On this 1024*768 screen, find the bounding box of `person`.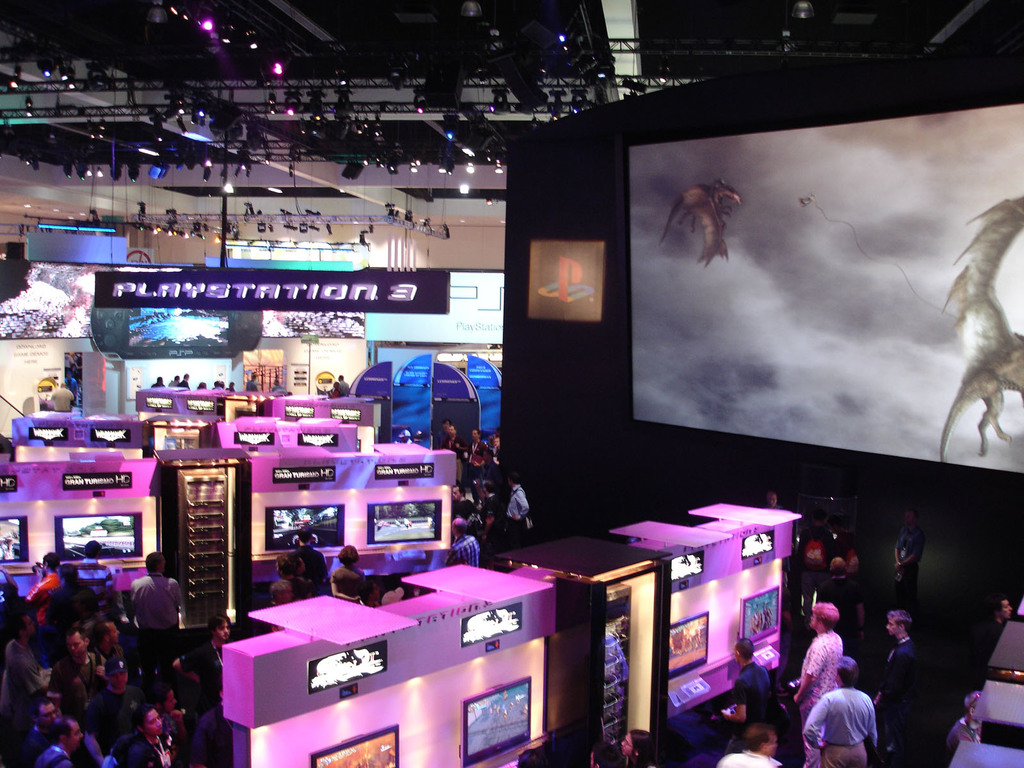
Bounding box: x1=717 y1=723 x2=783 y2=767.
